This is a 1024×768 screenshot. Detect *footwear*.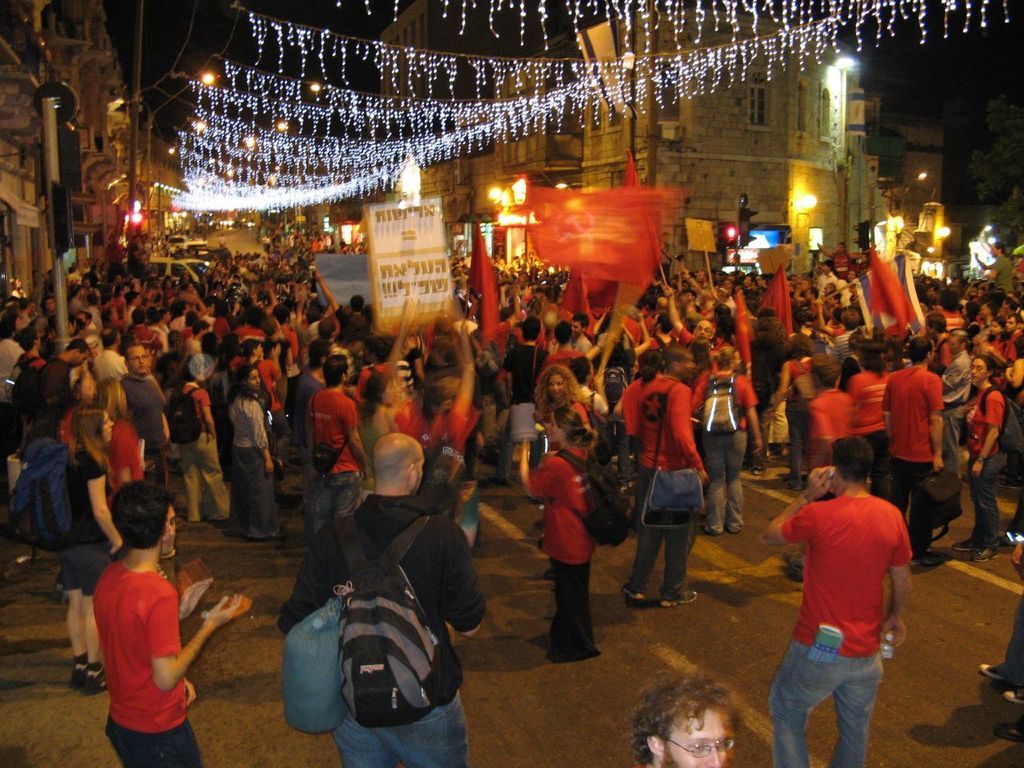
[981,663,1002,682].
